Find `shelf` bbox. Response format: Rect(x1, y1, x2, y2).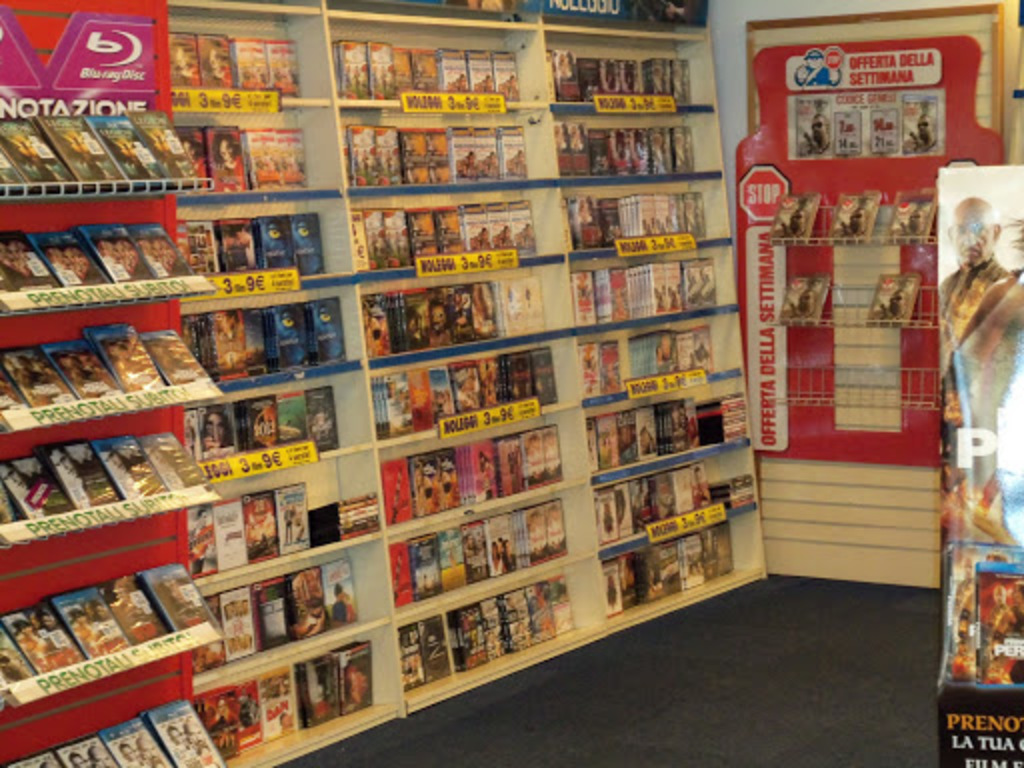
Rect(156, 0, 330, 14).
